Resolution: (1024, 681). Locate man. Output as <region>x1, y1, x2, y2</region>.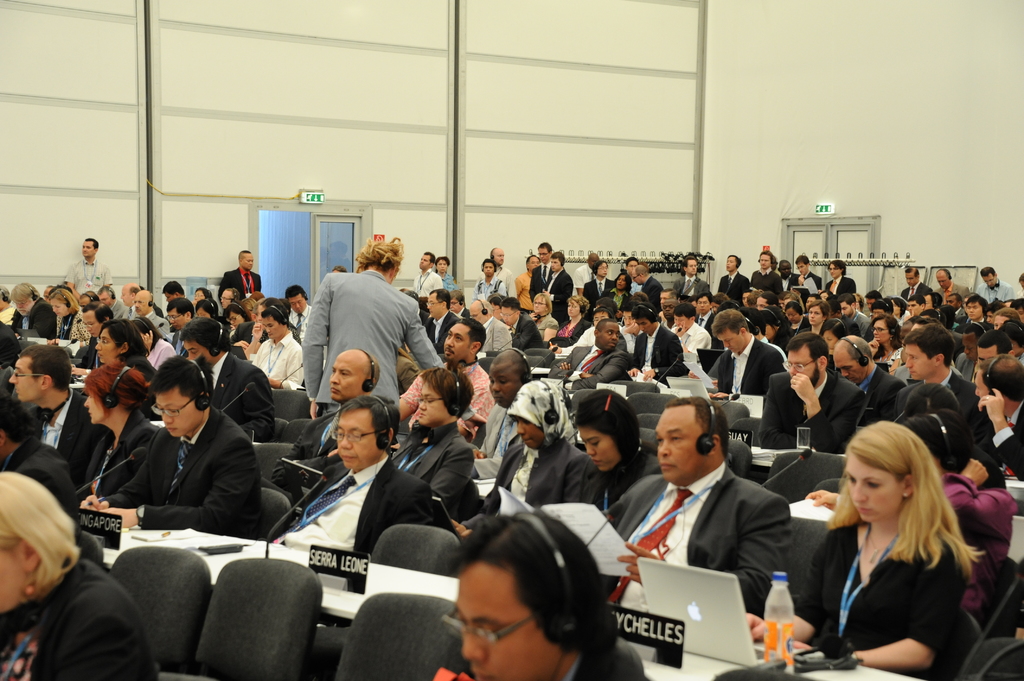
<region>218, 253, 259, 300</region>.
